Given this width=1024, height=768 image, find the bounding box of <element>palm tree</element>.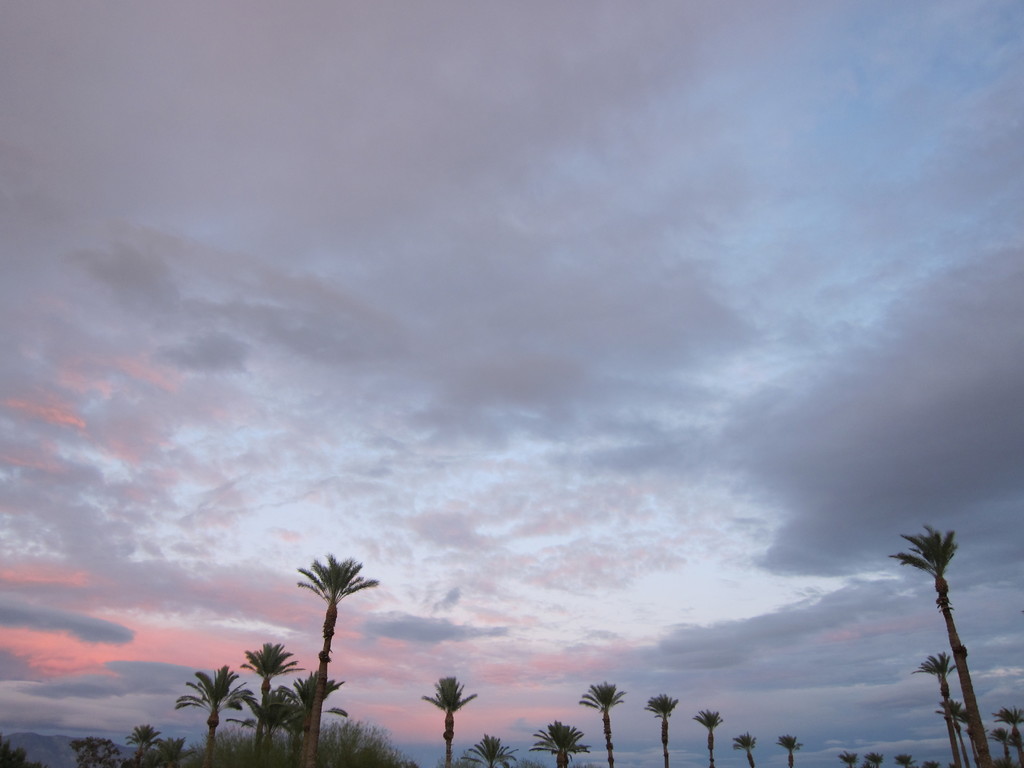
860 750 879 767.
